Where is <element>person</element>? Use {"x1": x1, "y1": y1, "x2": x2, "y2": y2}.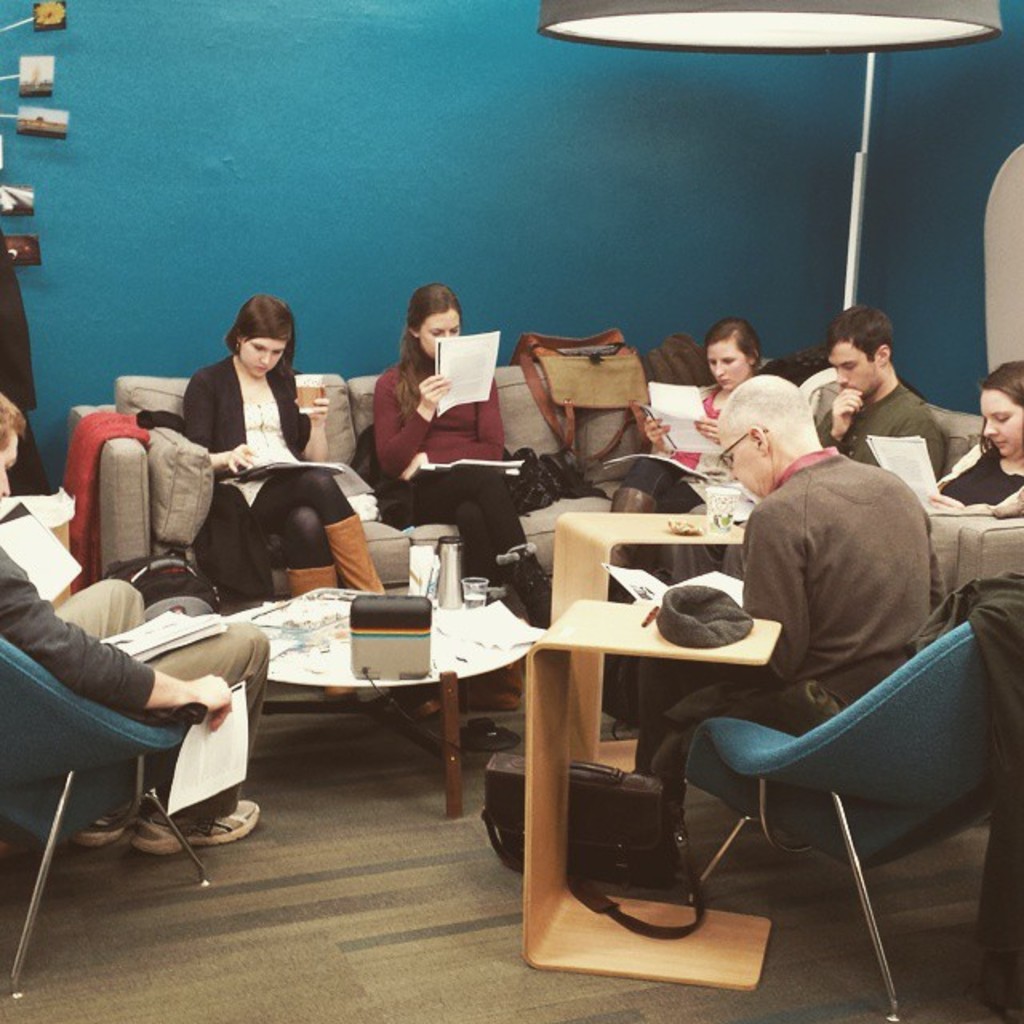
{"x1": 800, "y1": 301, "x2": 955, "y2": 507}.
